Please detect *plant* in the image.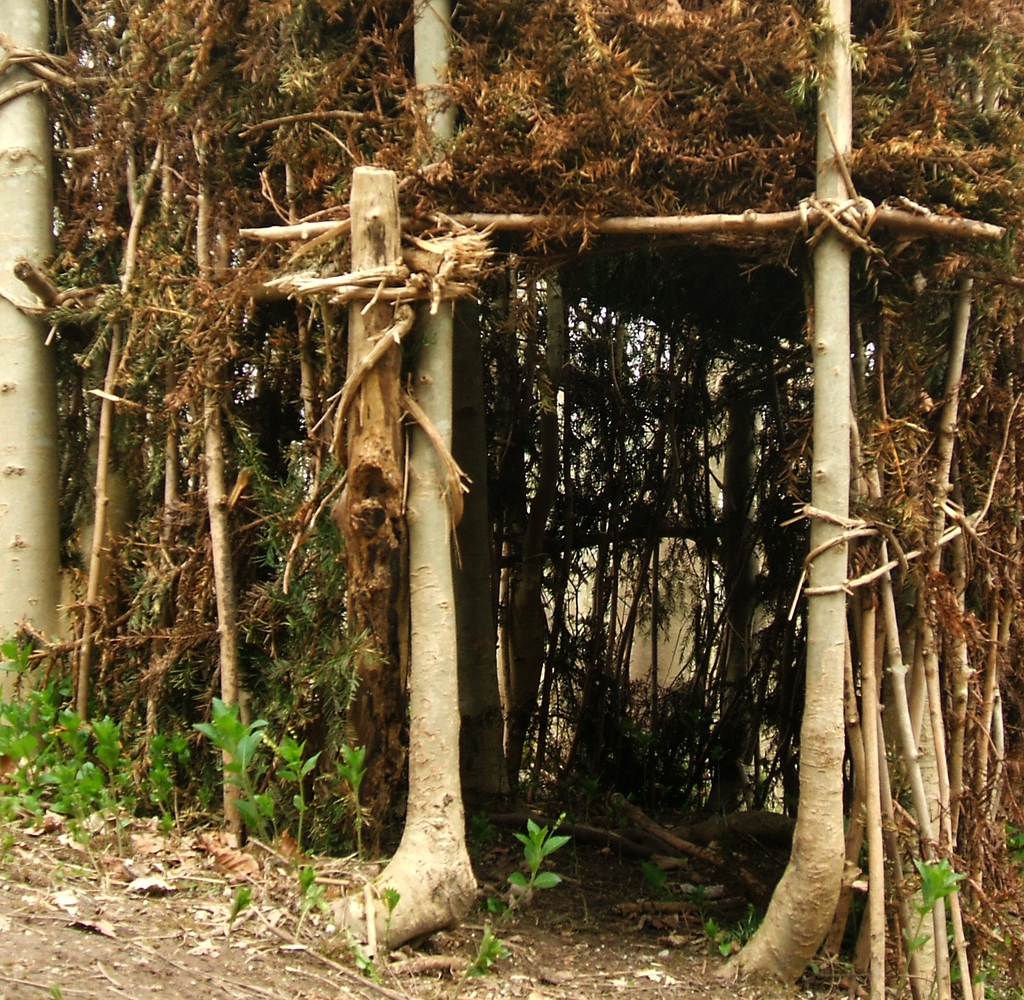
{"left": 889, "top": 852, "right": 972, "bottom": 999}.
